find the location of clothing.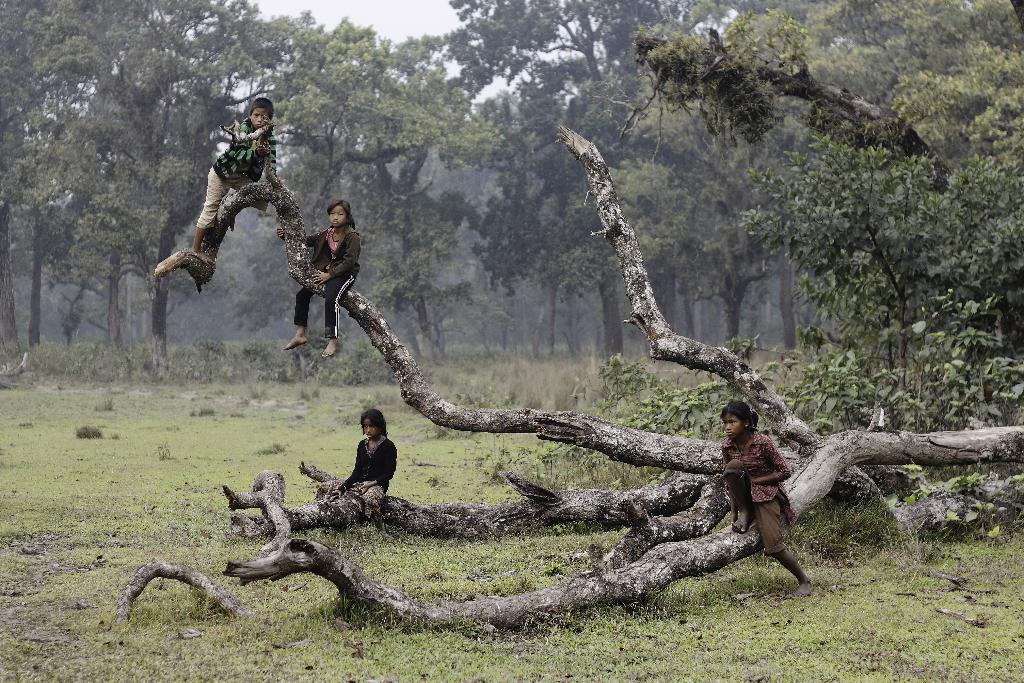
Location: bbox=(294, 222, 361, 340).
